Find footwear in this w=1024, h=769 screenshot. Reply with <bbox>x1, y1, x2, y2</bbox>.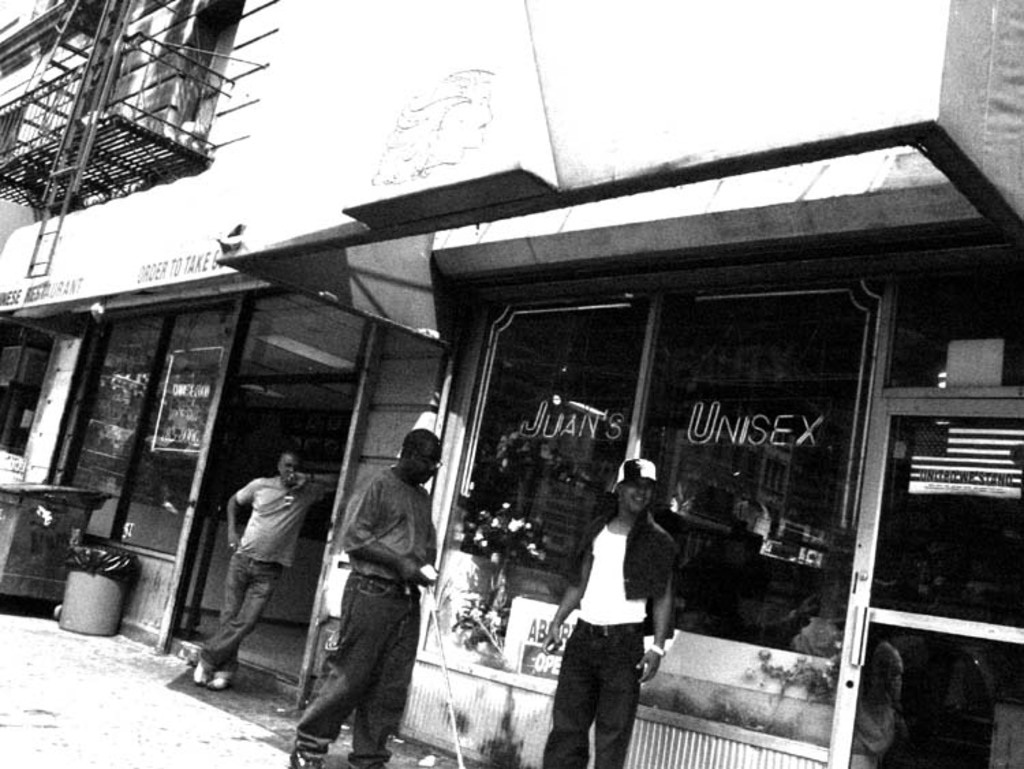
<bbox>191, 643, 213, 684</bbox>.
